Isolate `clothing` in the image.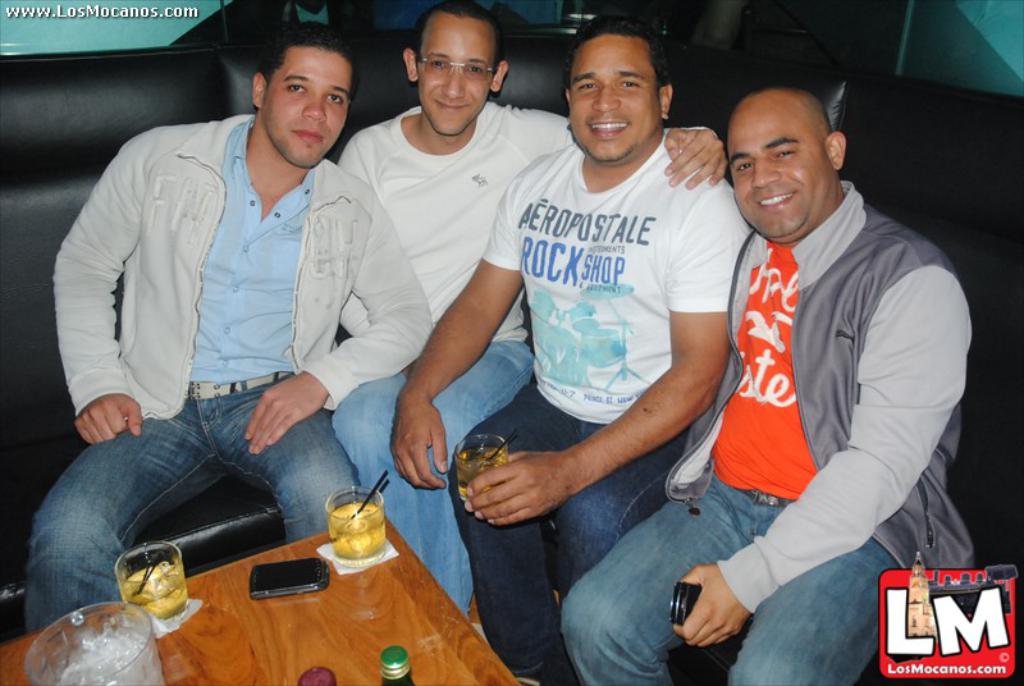
Isolated region: [x1=448, y1=378, x2=672, y2=671].
